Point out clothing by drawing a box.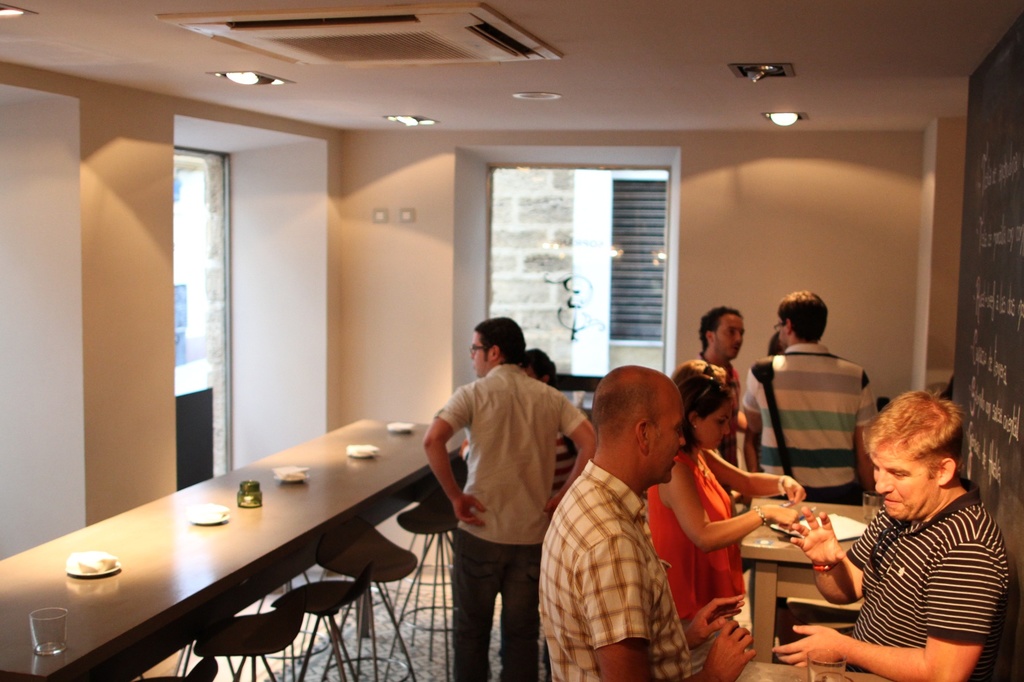
<box>435,335,584,662</box>.
